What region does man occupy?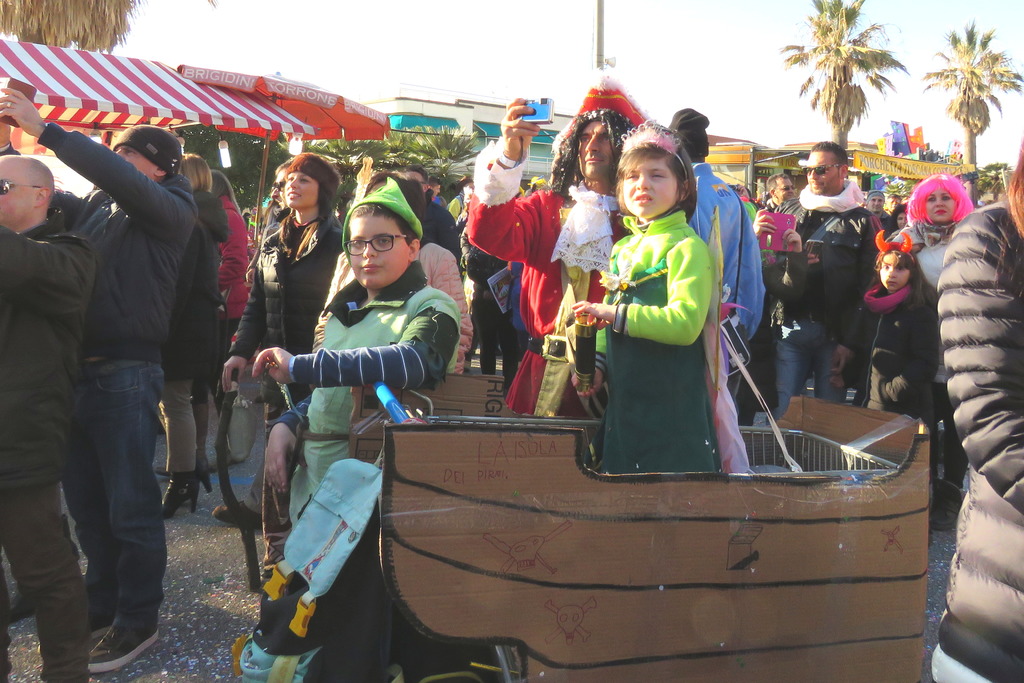
x1=0 y1=156 x2=99 y2=682.
